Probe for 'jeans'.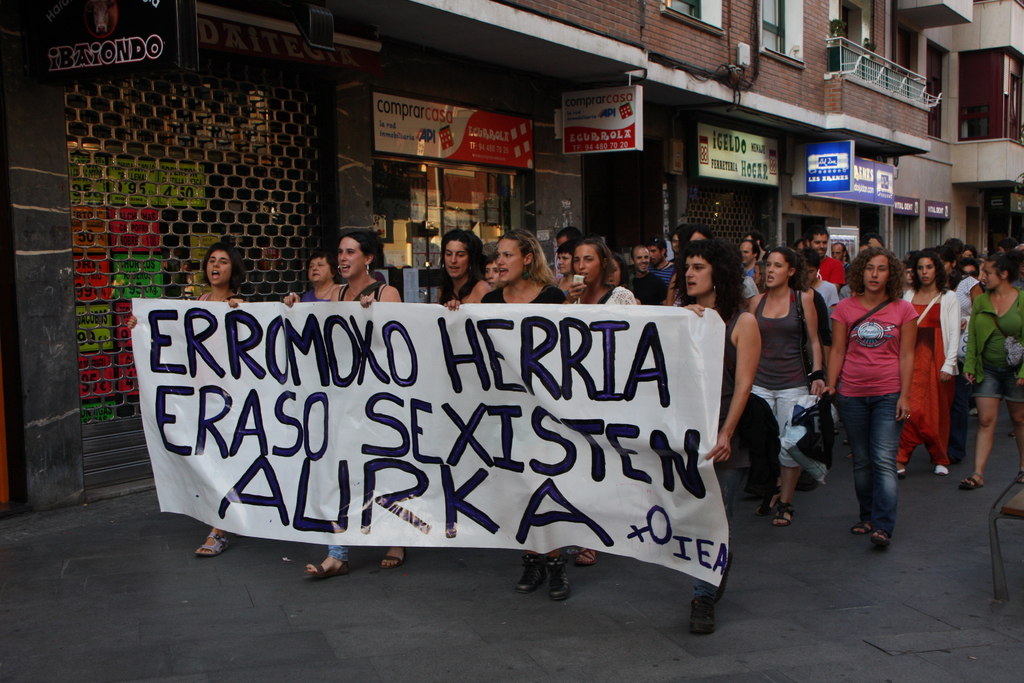
Probe result: detection(853, 397, 916, 550).
